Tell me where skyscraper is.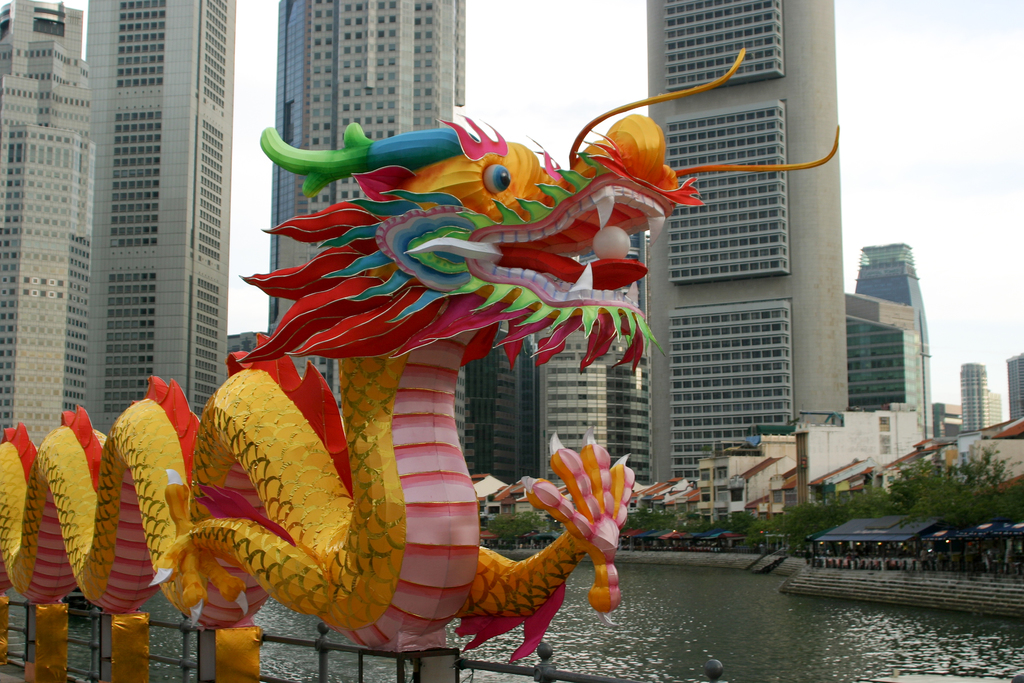
skyscraper is at left=956, top=357, right=1005, bottom=432.
